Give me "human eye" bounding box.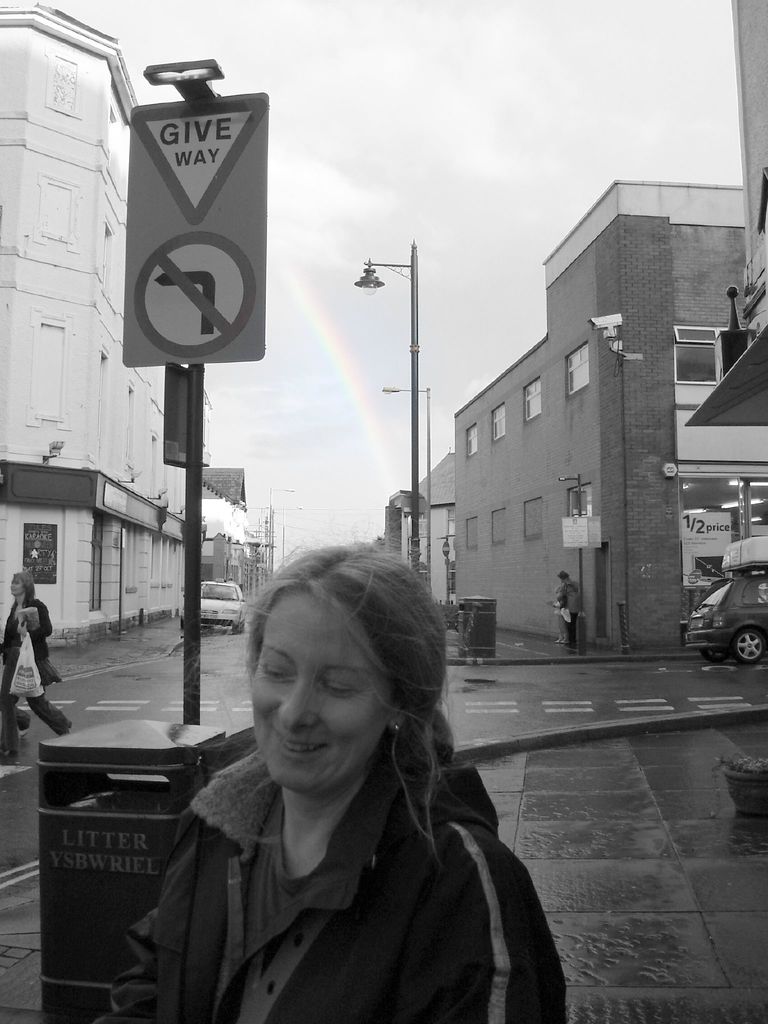
[12, 581, 21, 584].
